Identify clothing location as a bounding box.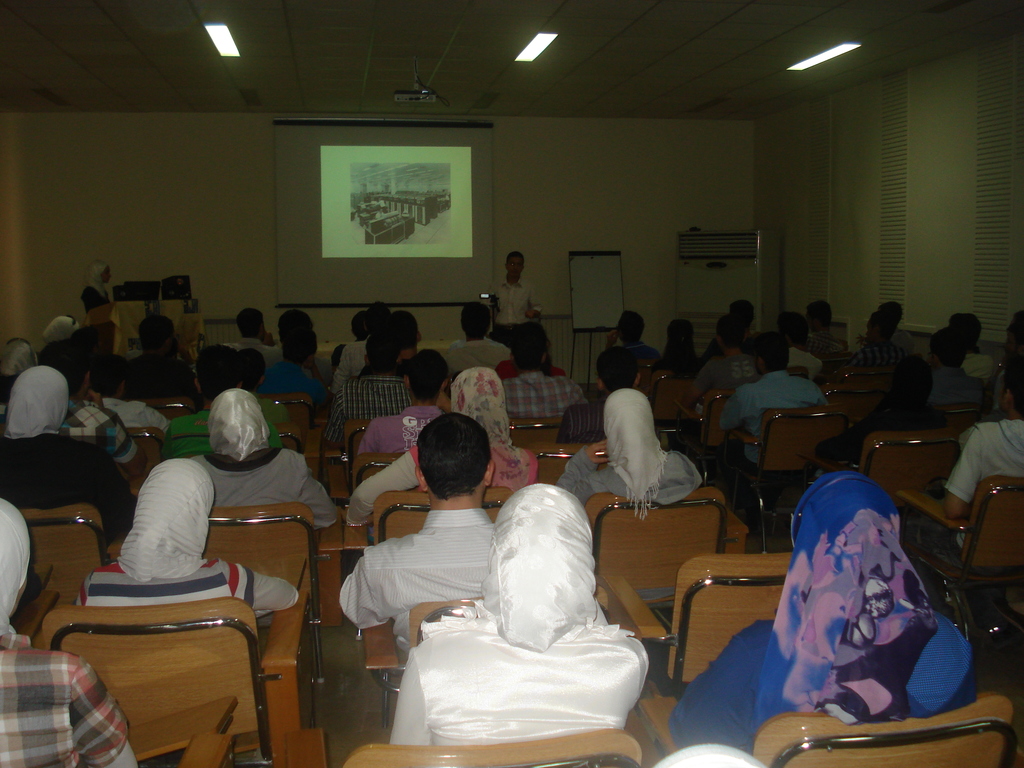
(x1=555, y1=388, x2=703, y2=506).
